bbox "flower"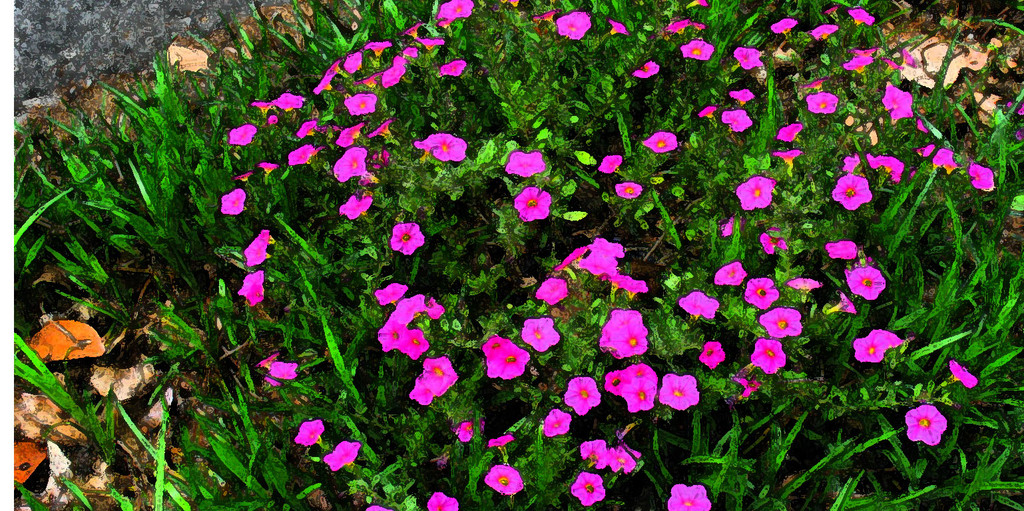
region(428, 491, 457, 510)
